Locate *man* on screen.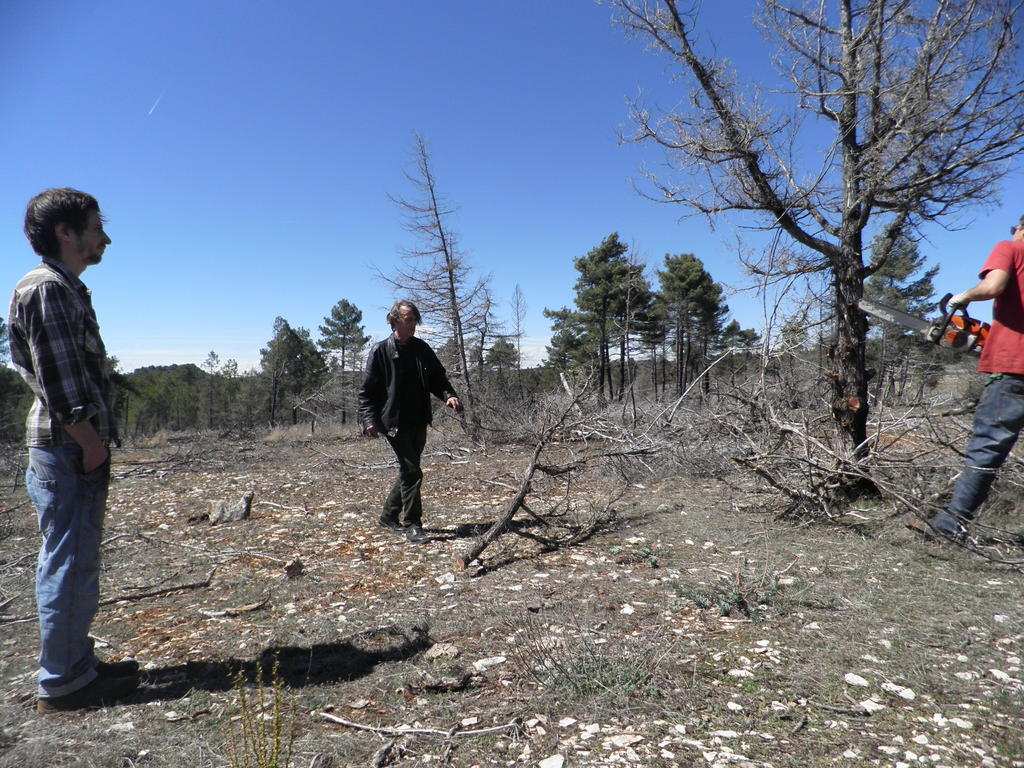
On screen at BBox(355, 295, 462, 544).
